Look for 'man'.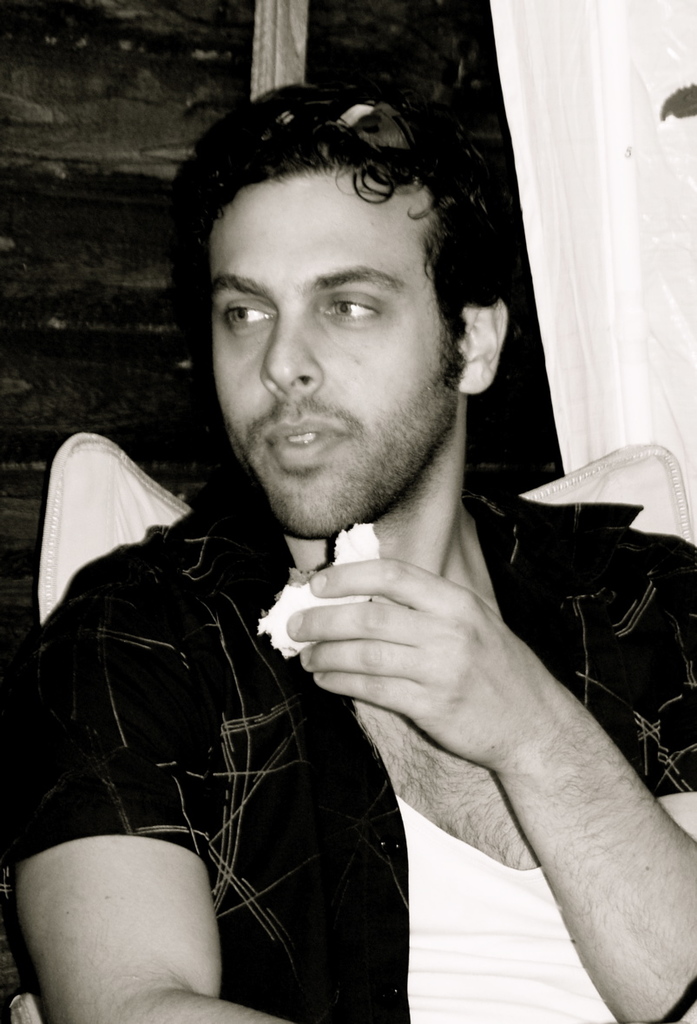
Found: [x1=0, y1=76, x2=696, y2=1023].
